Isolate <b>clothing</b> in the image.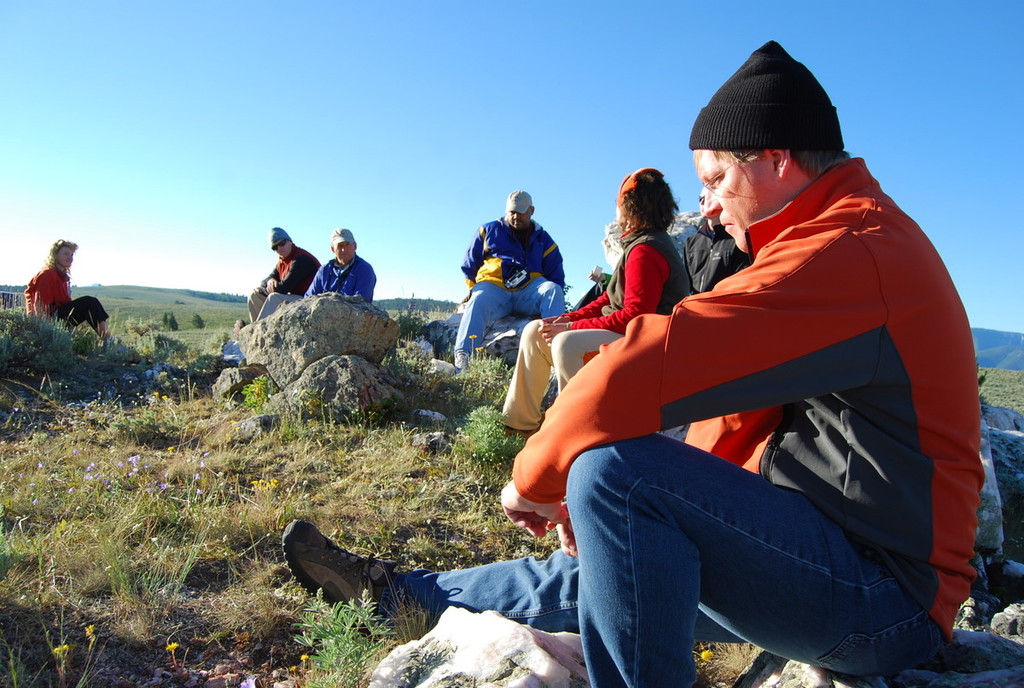
Isolated region: [304, 259, 375, 300].
